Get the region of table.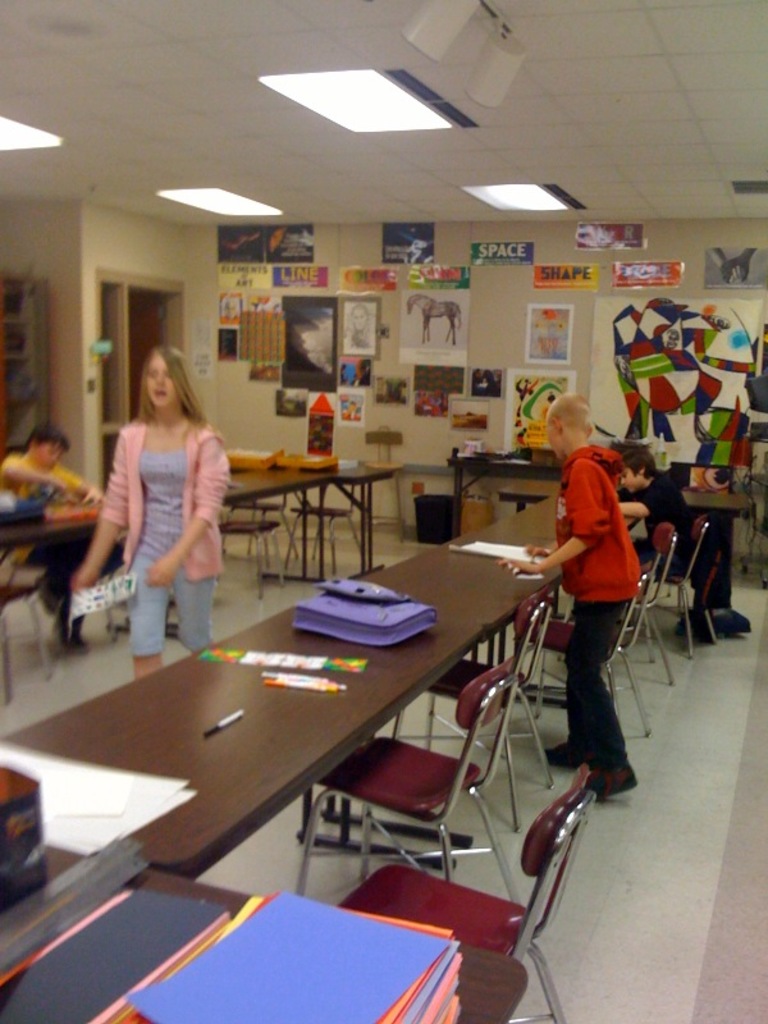
locate(445, 451, 558, 494).
